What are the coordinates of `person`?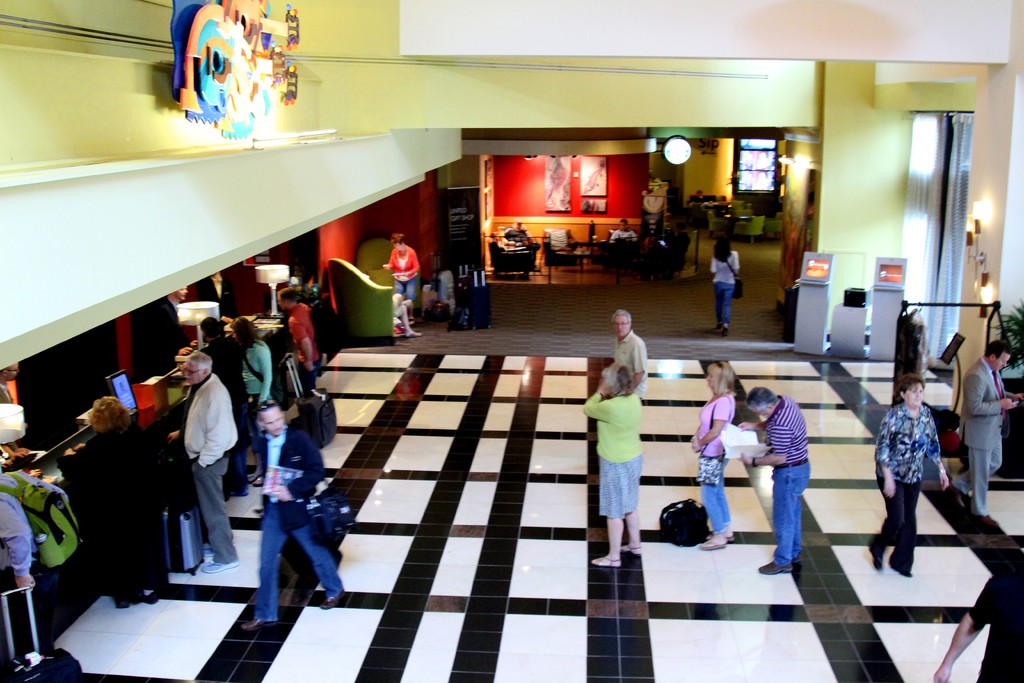
crop(932, 567, 1023, 682).
